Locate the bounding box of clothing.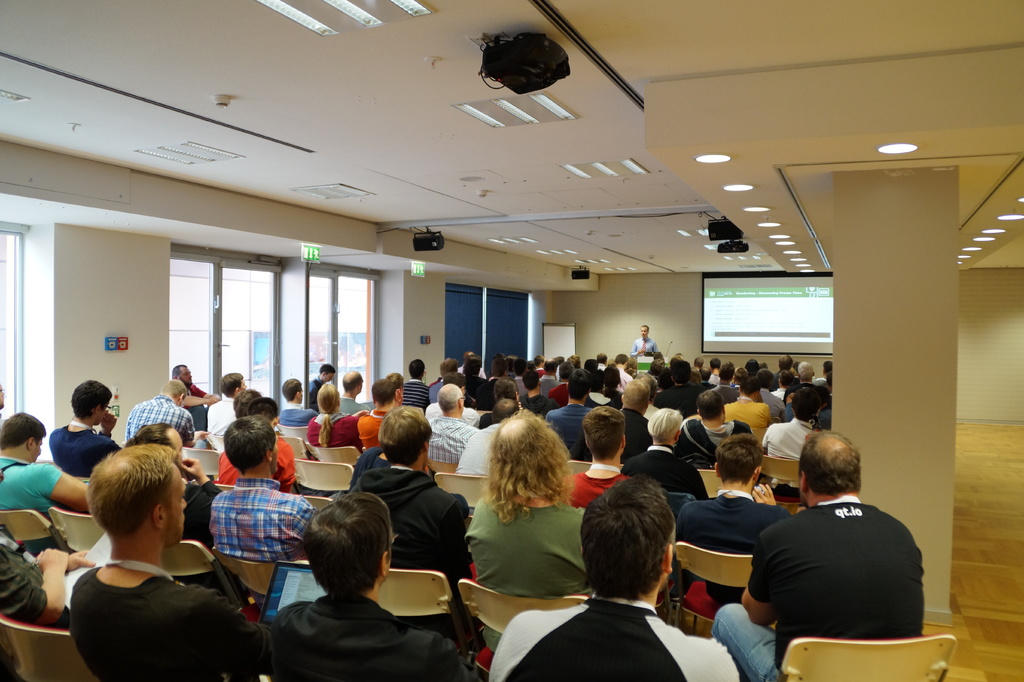
Bounding box: x1=399, y1=373, x2=434, y2=410.
